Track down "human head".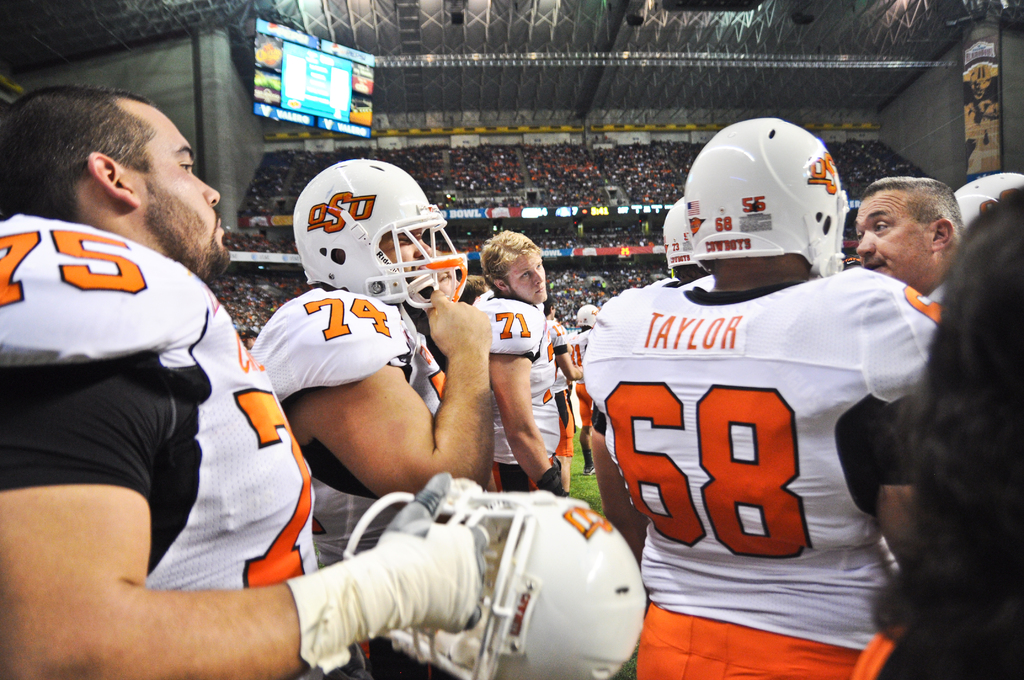
Tracked to [left=954, top=172, right=1023, bottom=229].
